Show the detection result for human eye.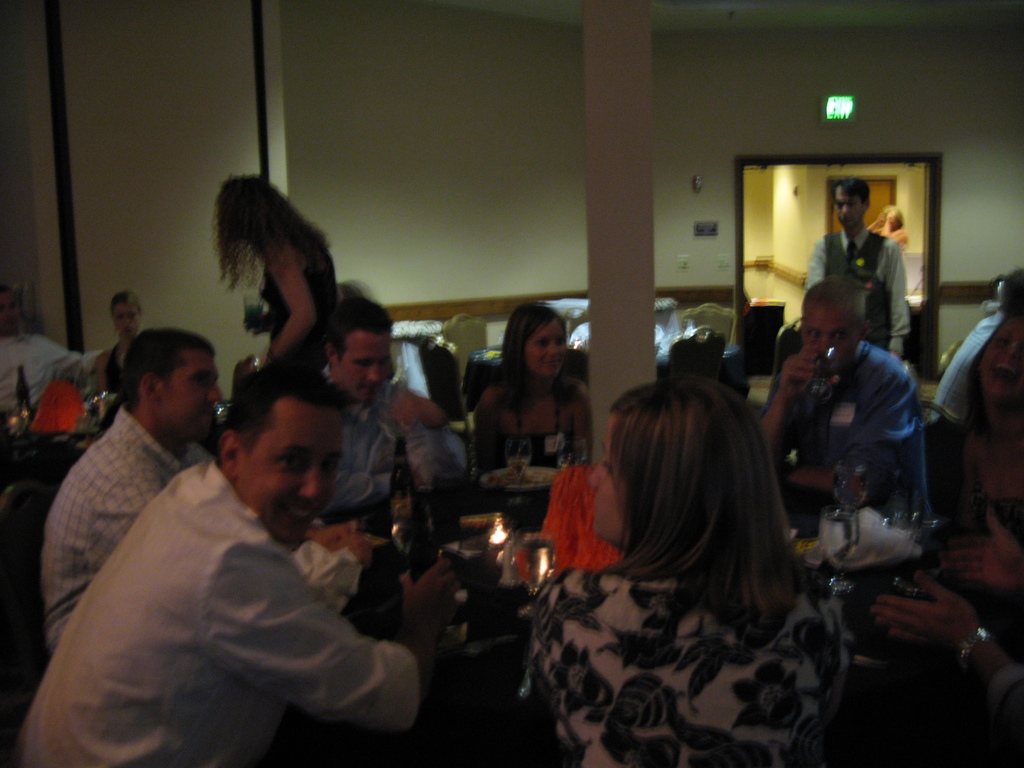
<bbox>320, 460, 340, 477</bbox>.
